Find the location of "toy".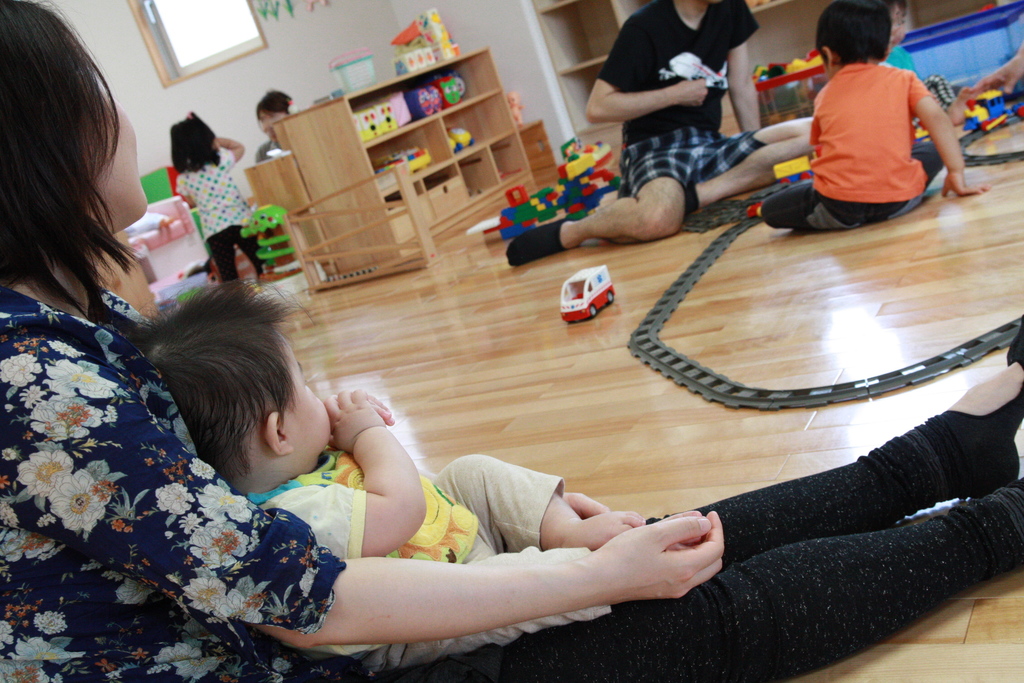
Location: locate(413, 80, 450, 119).
